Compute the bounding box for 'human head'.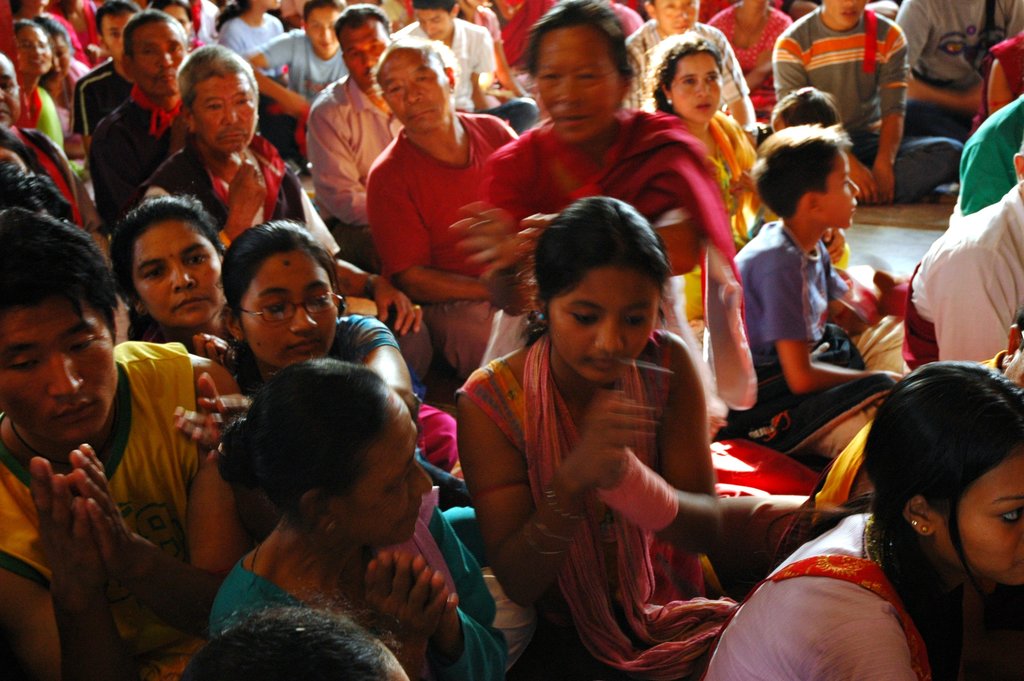
[0,53,22,129].
